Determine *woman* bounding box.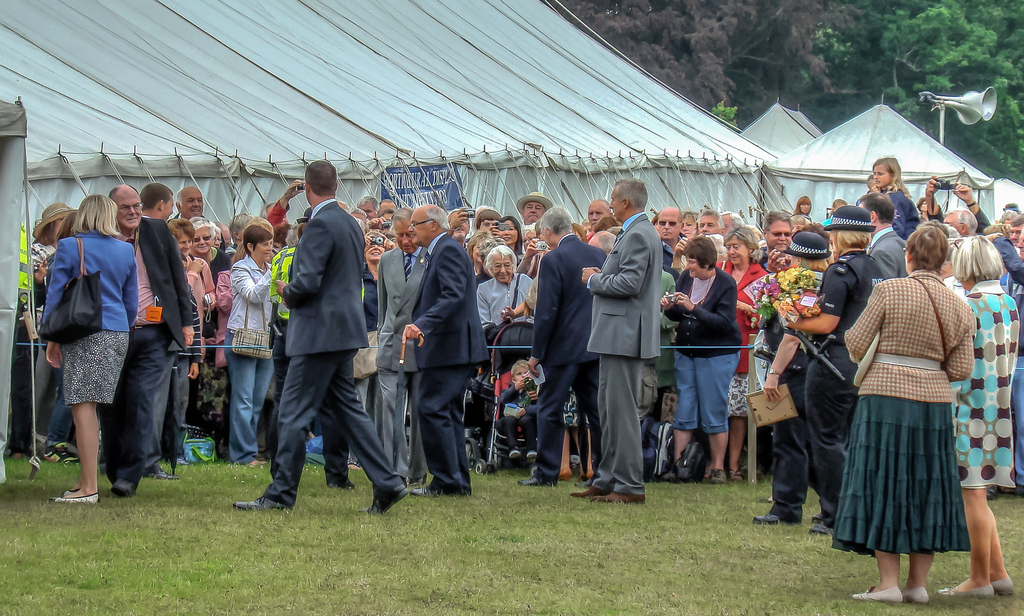
Determined: locate(182, 213, 230, 279).
